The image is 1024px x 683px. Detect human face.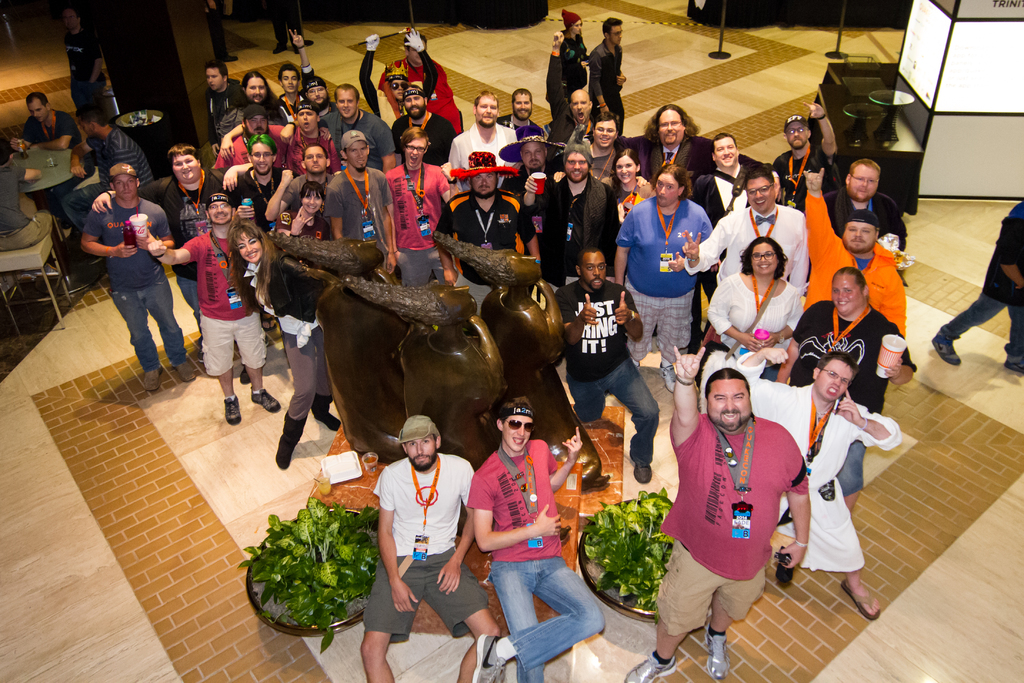
Detection: region(613, 154, 637, 185).
